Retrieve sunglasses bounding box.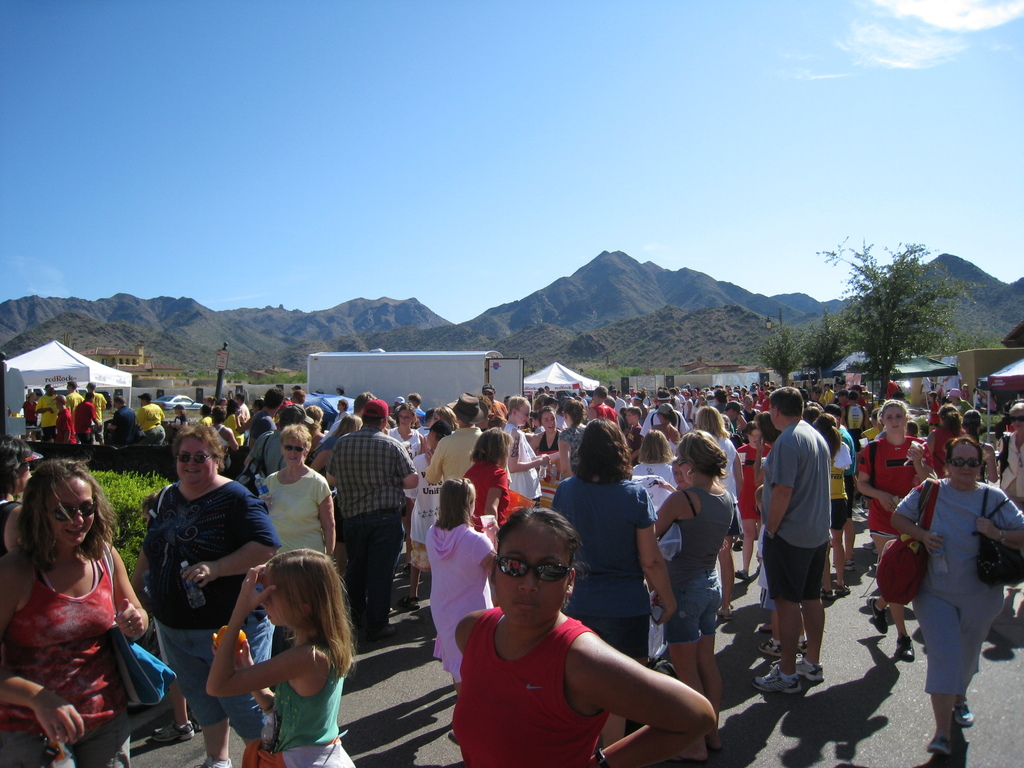
Bounding box: [943,456,982,472].
